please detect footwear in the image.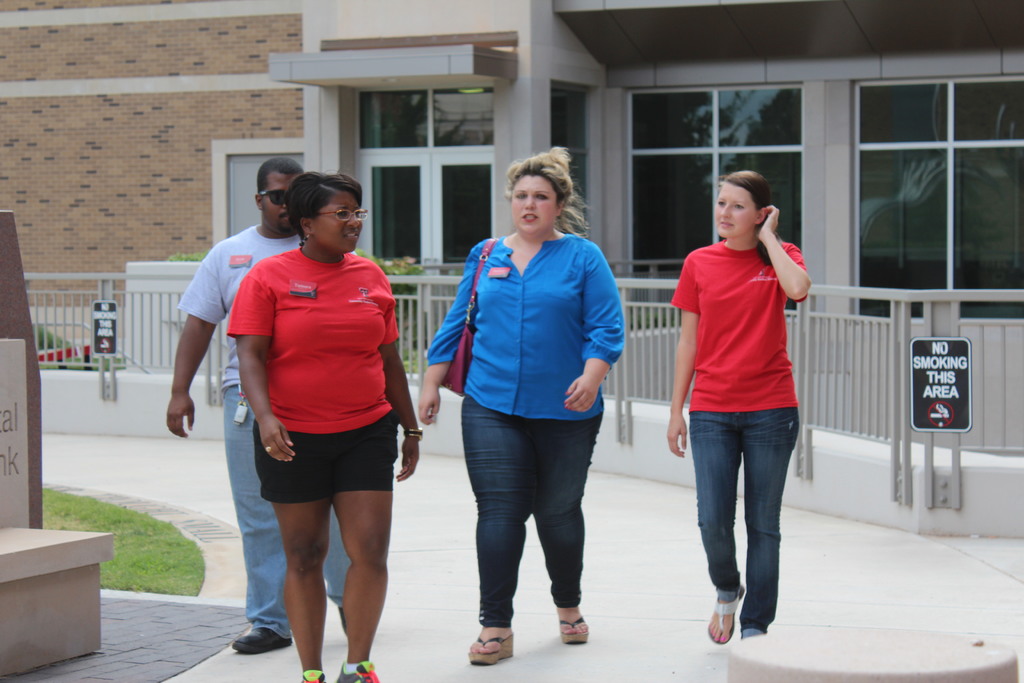
bbox(561, 620, 589, 642).
